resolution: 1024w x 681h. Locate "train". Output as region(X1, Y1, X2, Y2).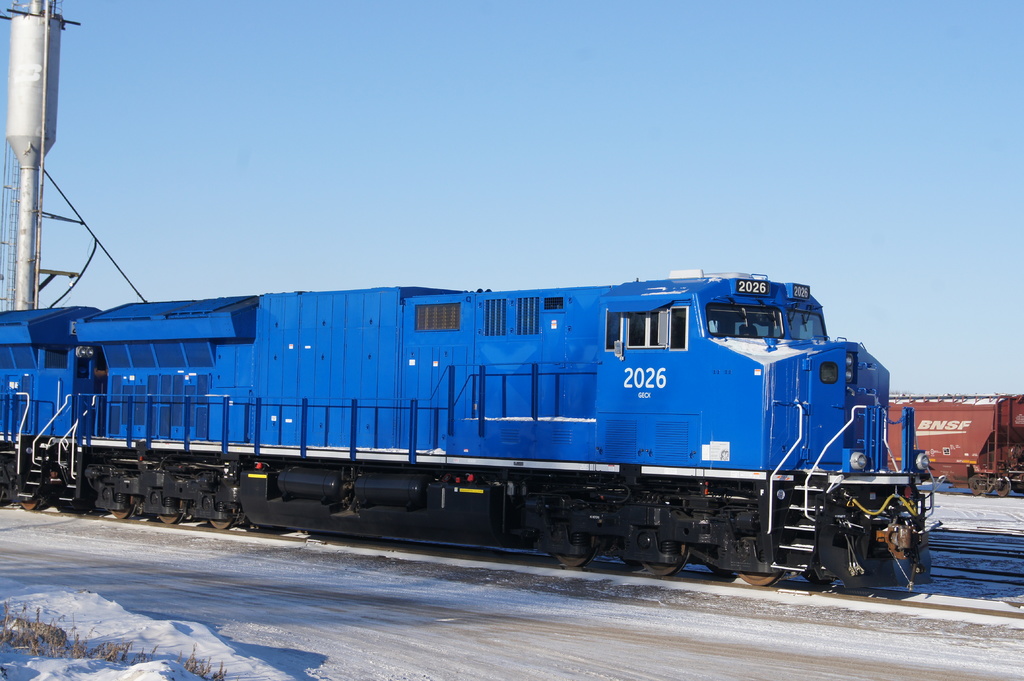
region(0, 267, 944, 588).
